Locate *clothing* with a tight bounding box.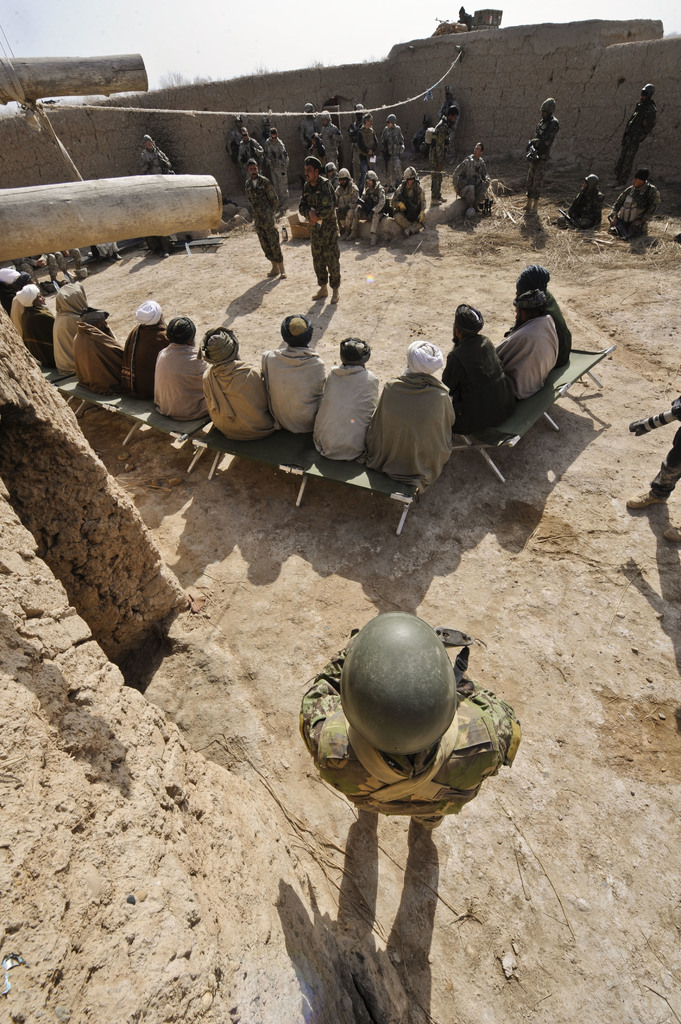
bbox=(379, 131, 403, 176).
